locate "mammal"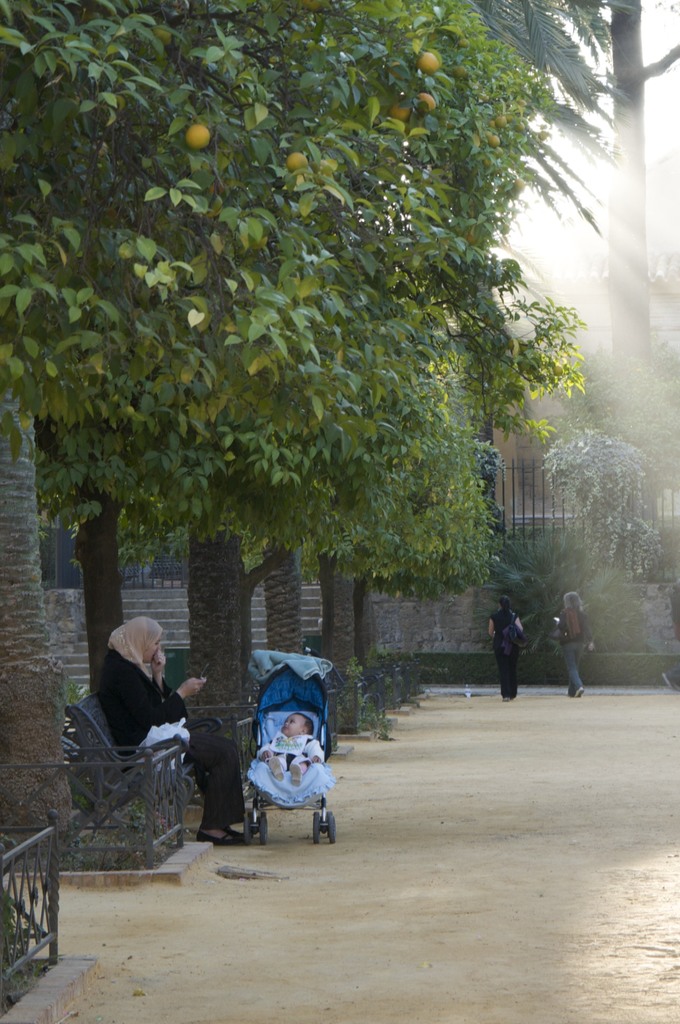
rect(555, 593, 599, 695)
